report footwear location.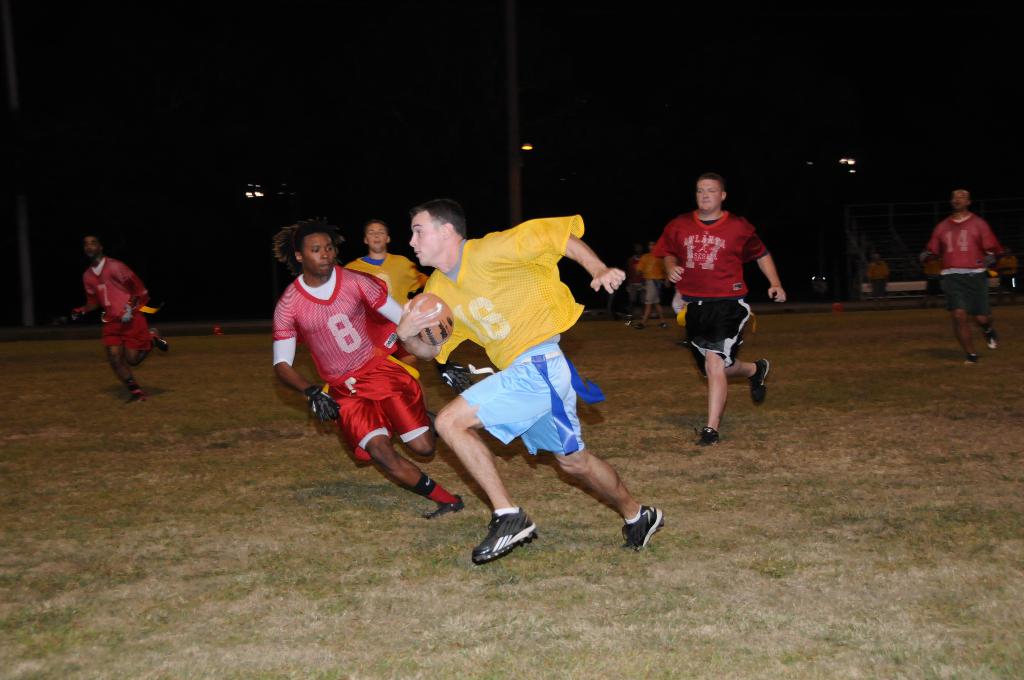
Report: <region>746, 361, 770, 406</region>.
